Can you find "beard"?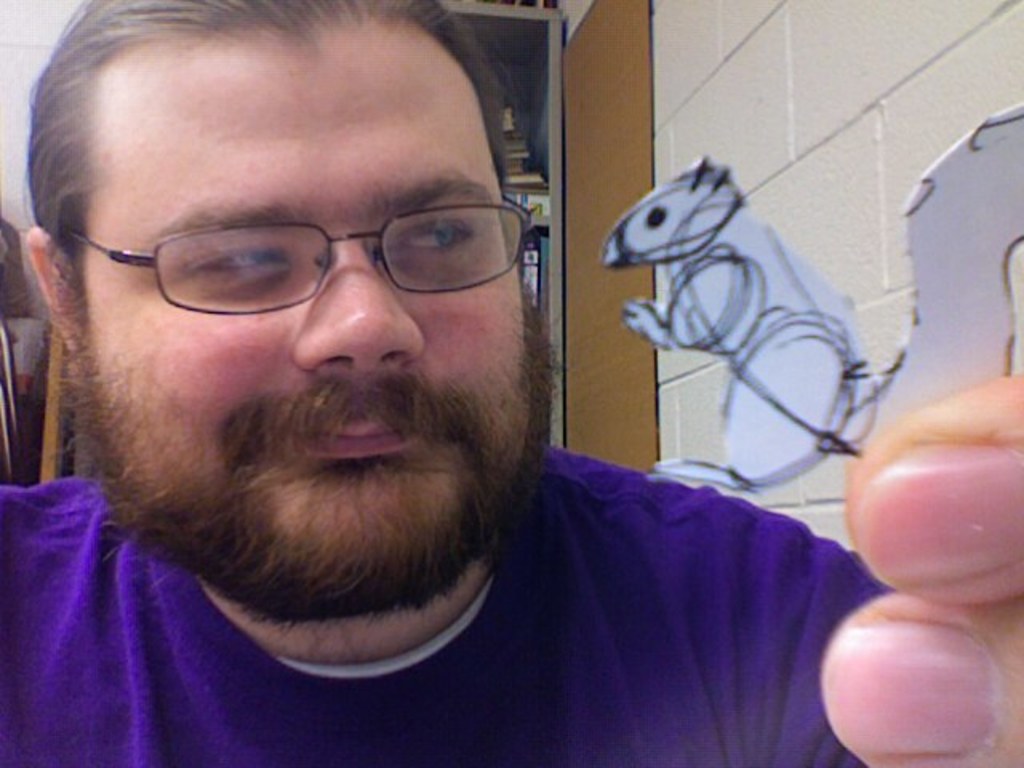
Yes, bounding box: {"x1": 53, "y1": 278, "x2": 562, "y2": 626}.
